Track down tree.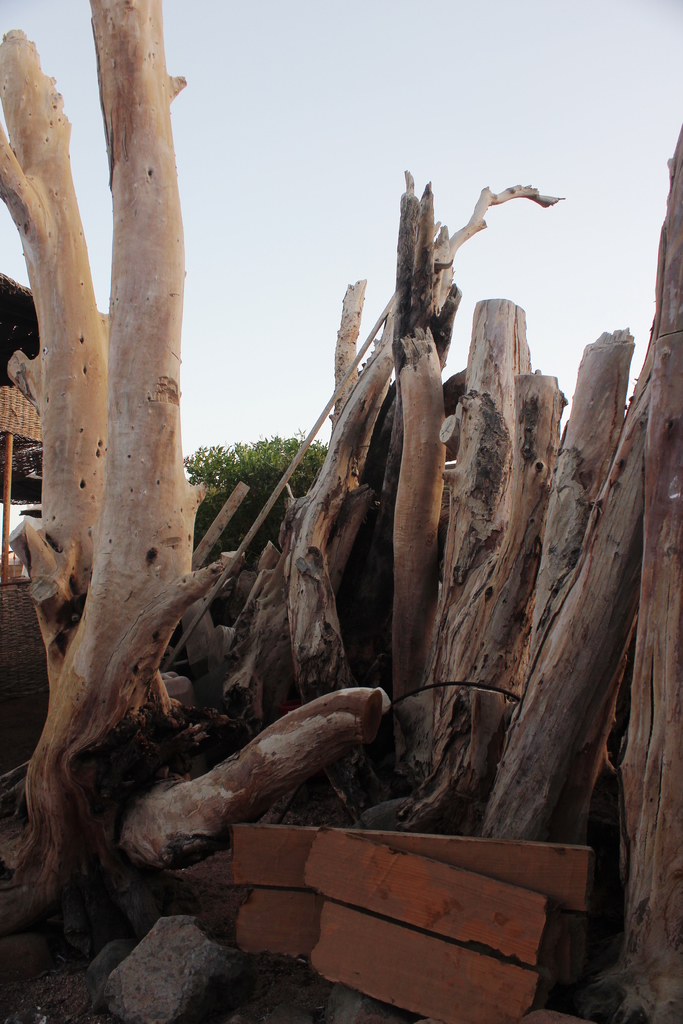
Tracked to left=193, top=430, right=327, bottom=556.
